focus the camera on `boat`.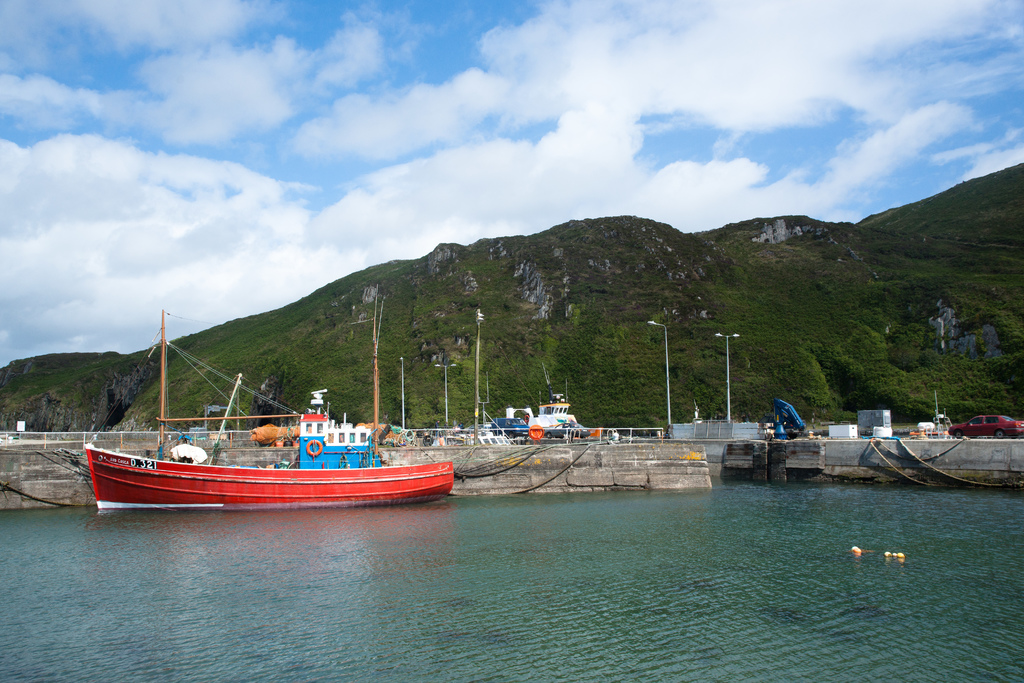
Focus region: left=478, top=374, right=595, bottom=443.
